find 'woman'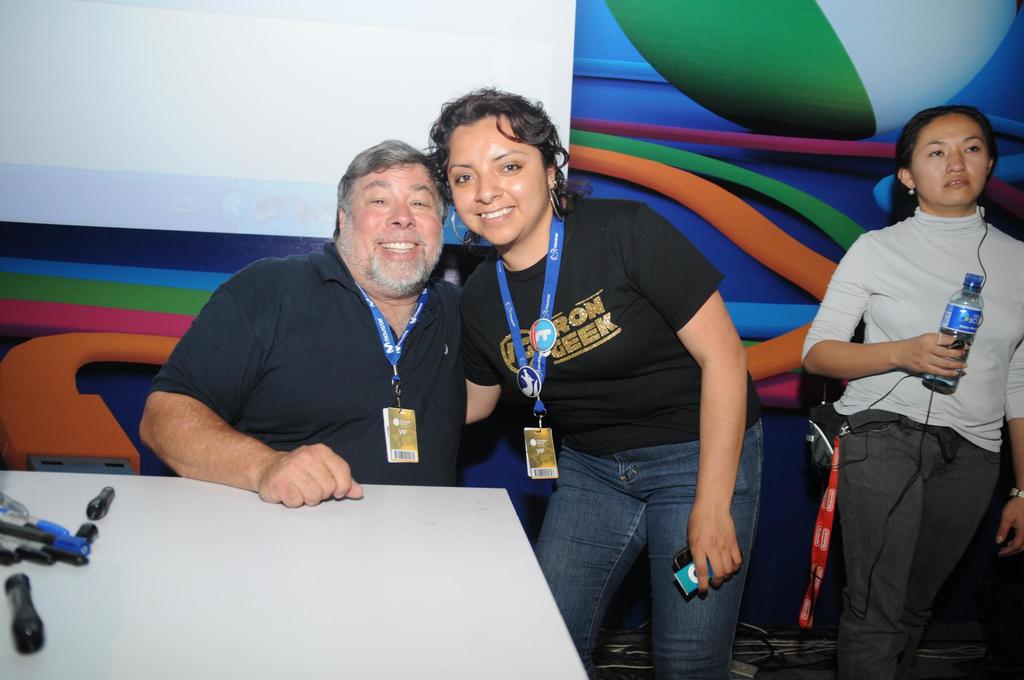
bbox=[799, 107, 1023, 679]
